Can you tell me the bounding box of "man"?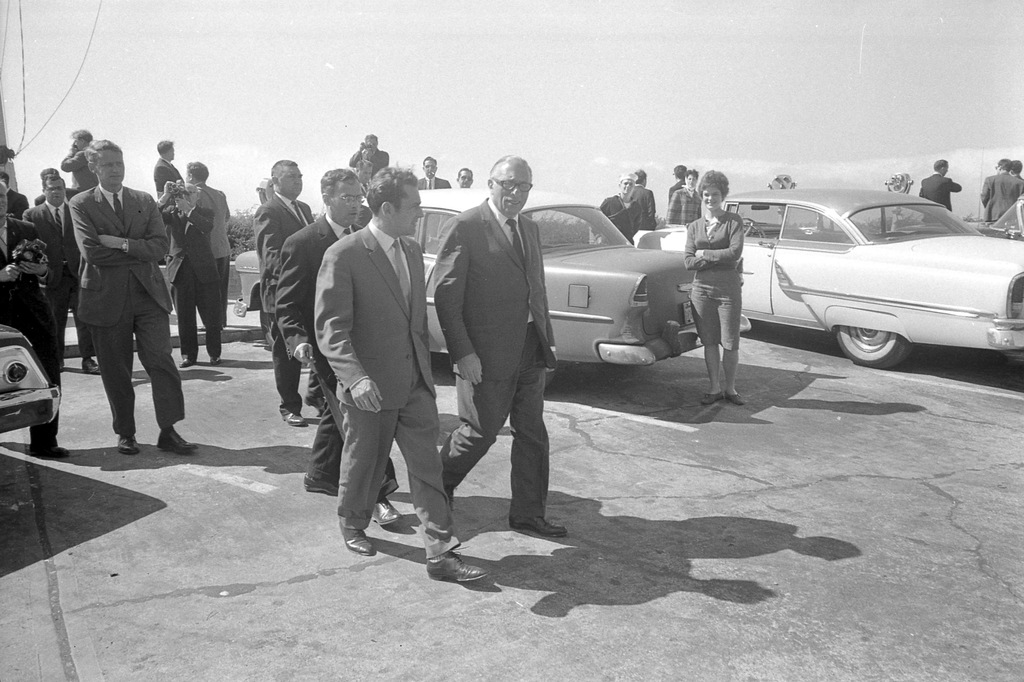
BBox(0, 178, 67, 457).
